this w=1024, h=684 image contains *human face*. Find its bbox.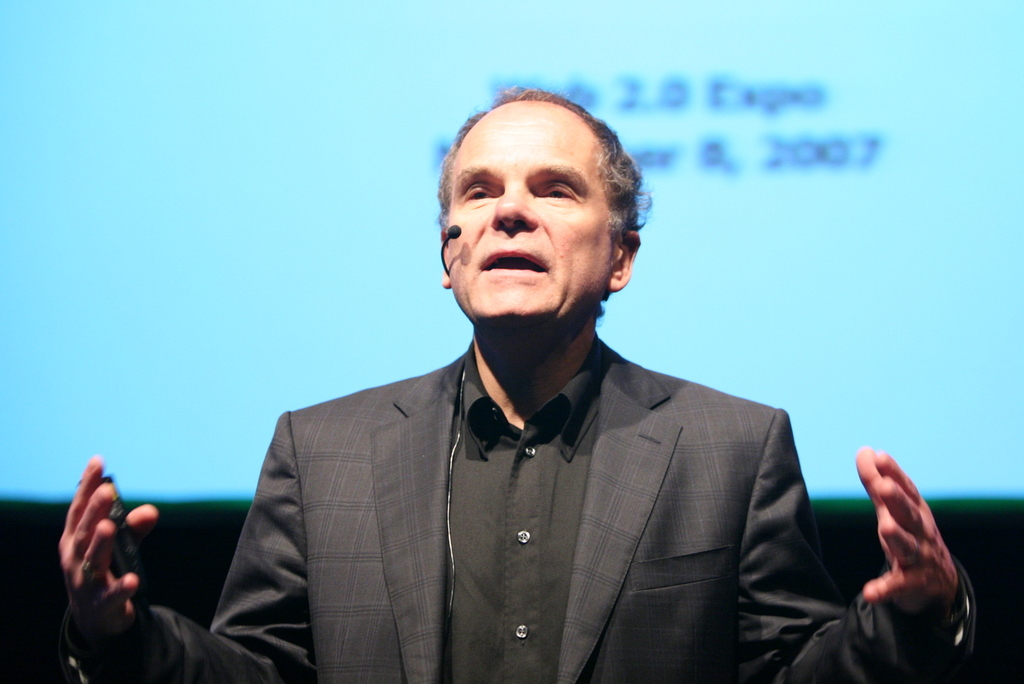
bbox=(451, 106, 621, 333).
